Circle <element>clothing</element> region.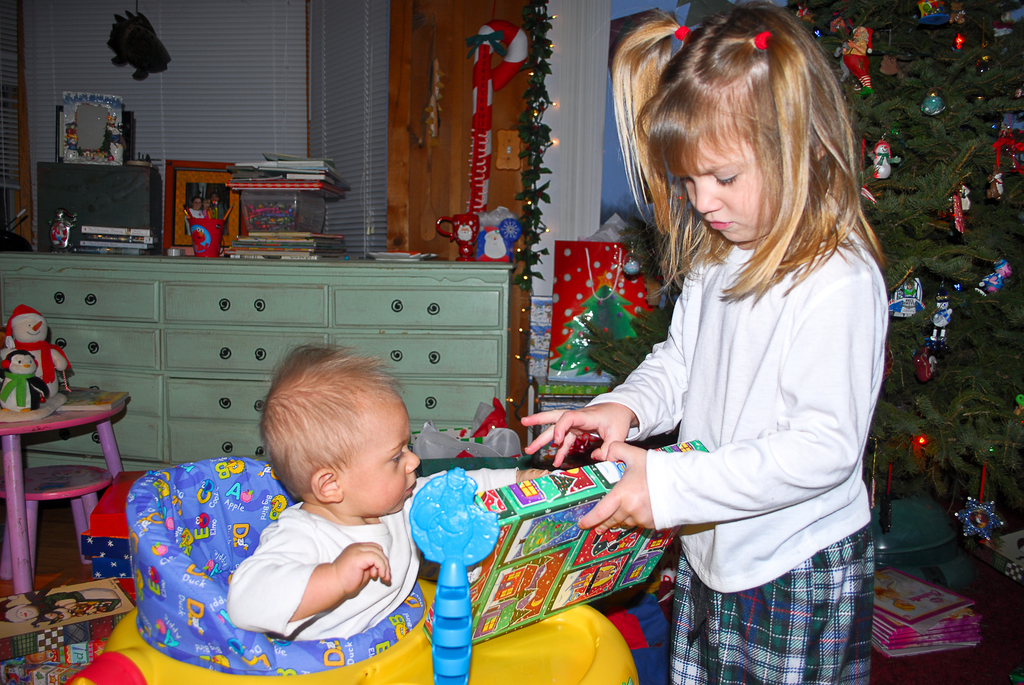
Region: rect(578, 211, 896, 684).
